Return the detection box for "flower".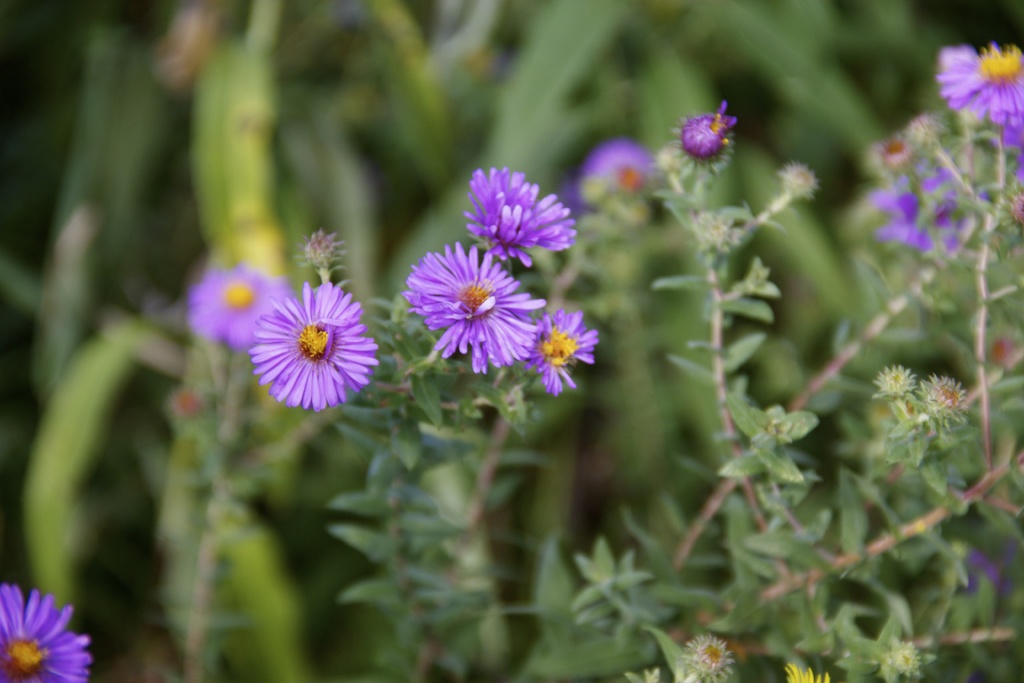
locate(0, 580, 94, 682).
